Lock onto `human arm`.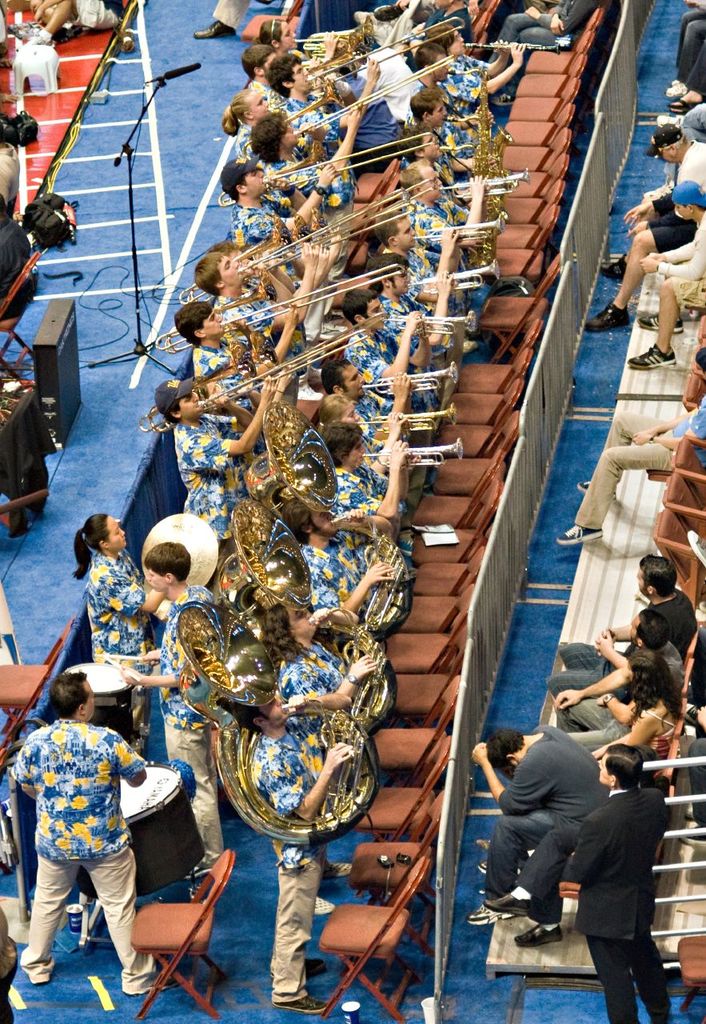
Locked: left=640, top=237, right=696, bottom=258.
